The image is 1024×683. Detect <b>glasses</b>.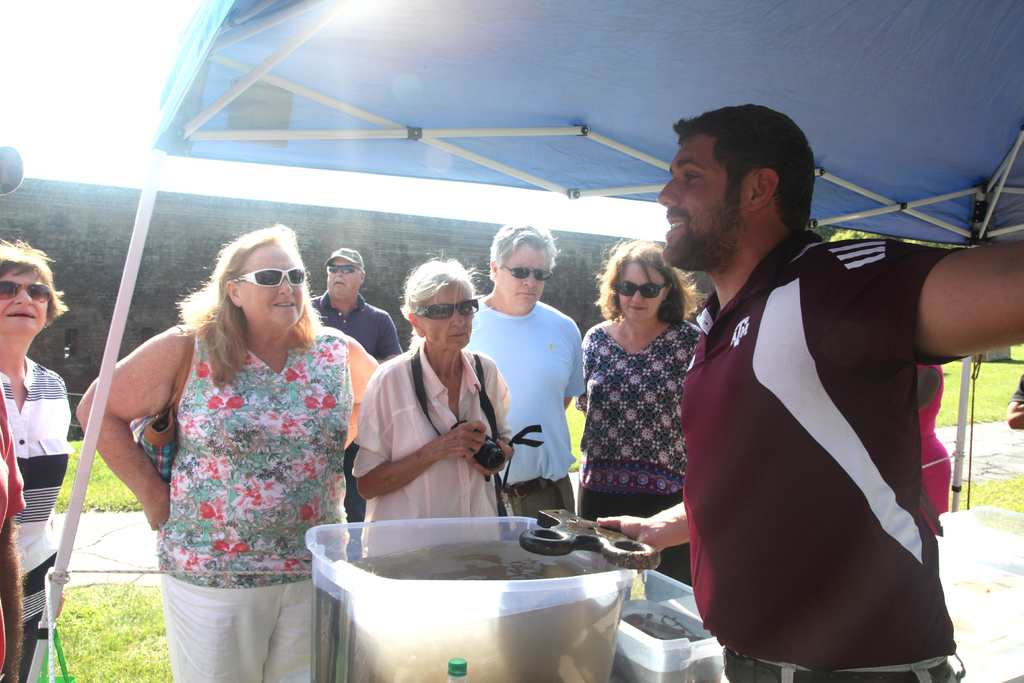
Detection: <box>0,282,52,301</box>.
